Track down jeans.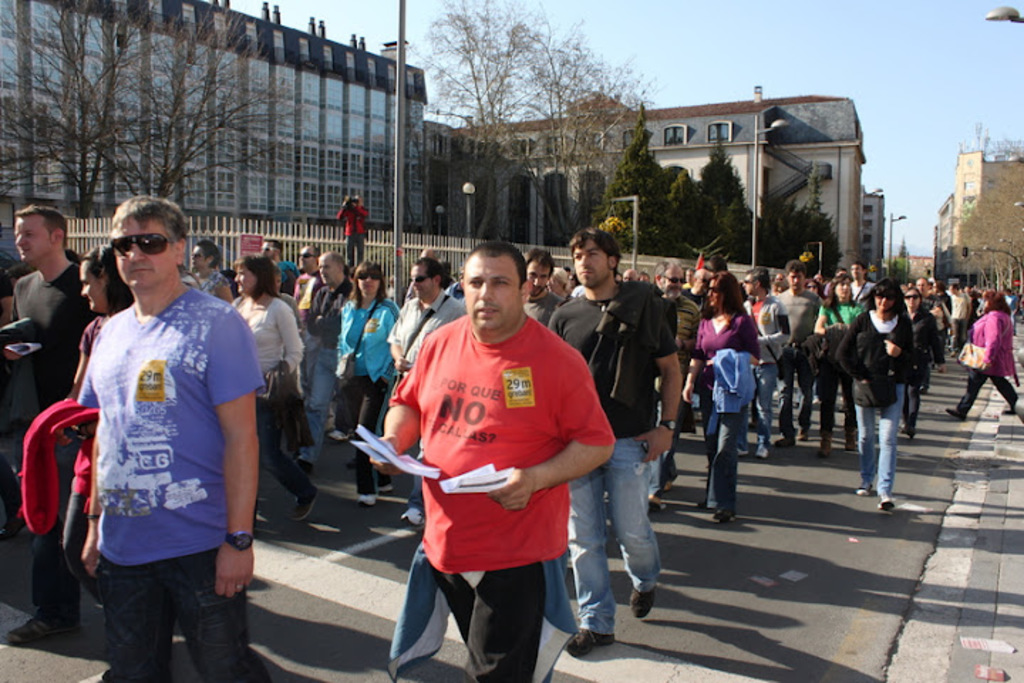
Tracked to {"left": 688, "top": 390, "right": 742, "bottom": 522}.
